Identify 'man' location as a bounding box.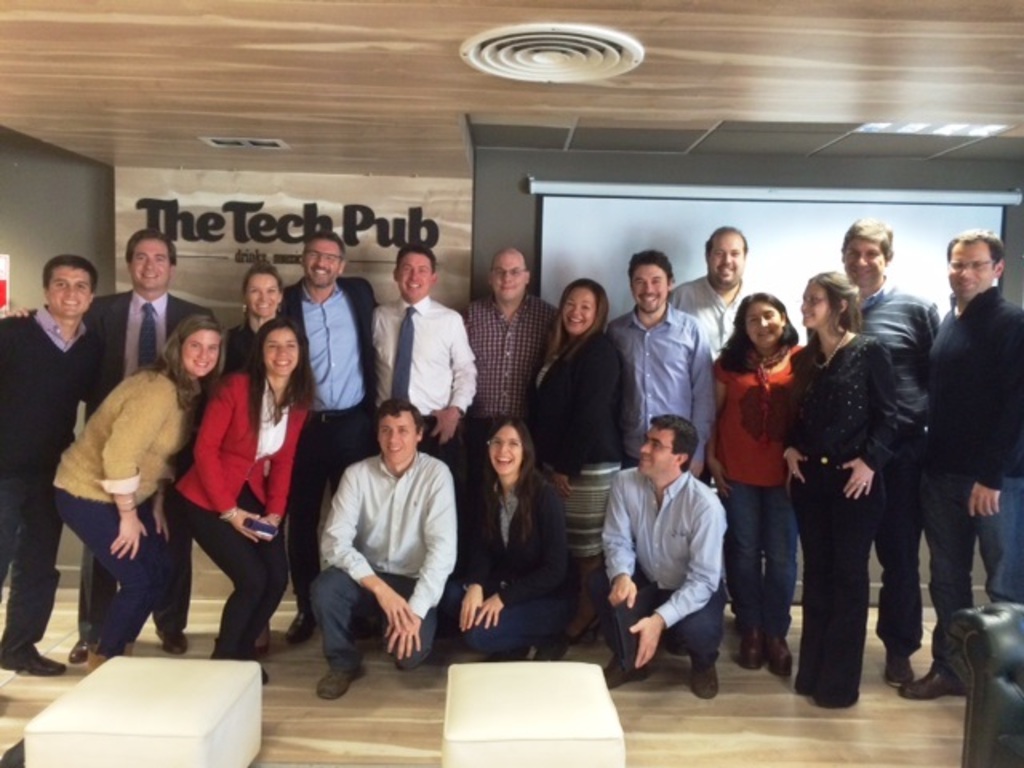
Rect(843, 210, 938, 685).
